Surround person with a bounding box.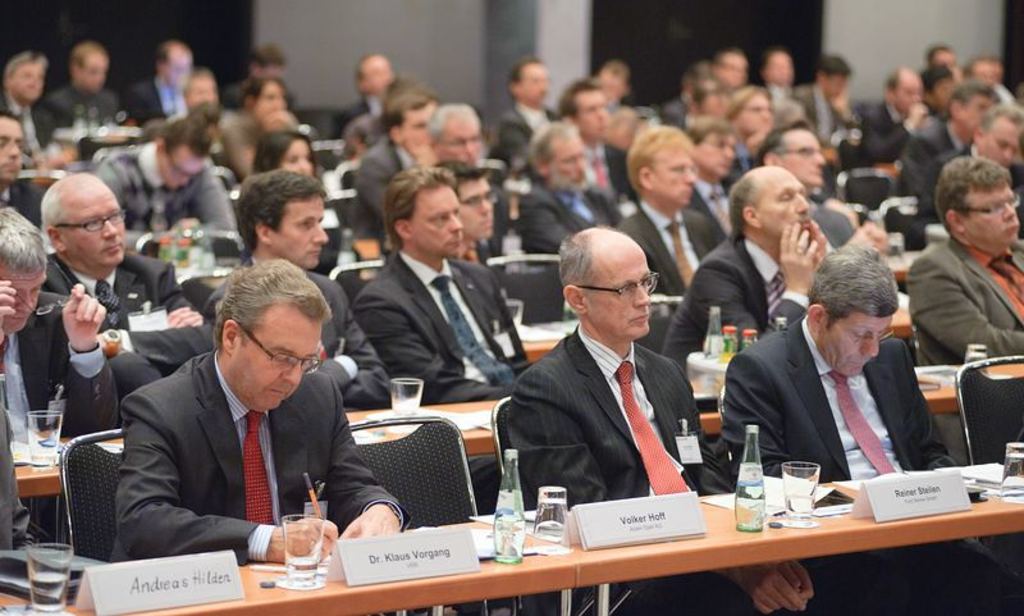
box=[503, 225, 826, 615].
